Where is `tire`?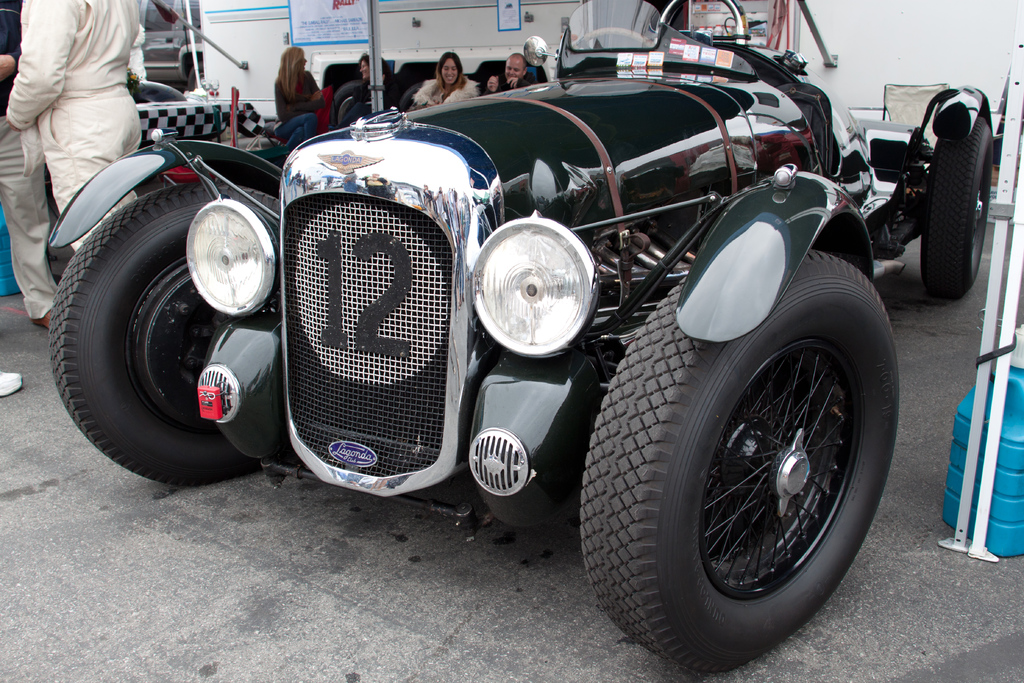
locate(591, 230, 895, 652).
